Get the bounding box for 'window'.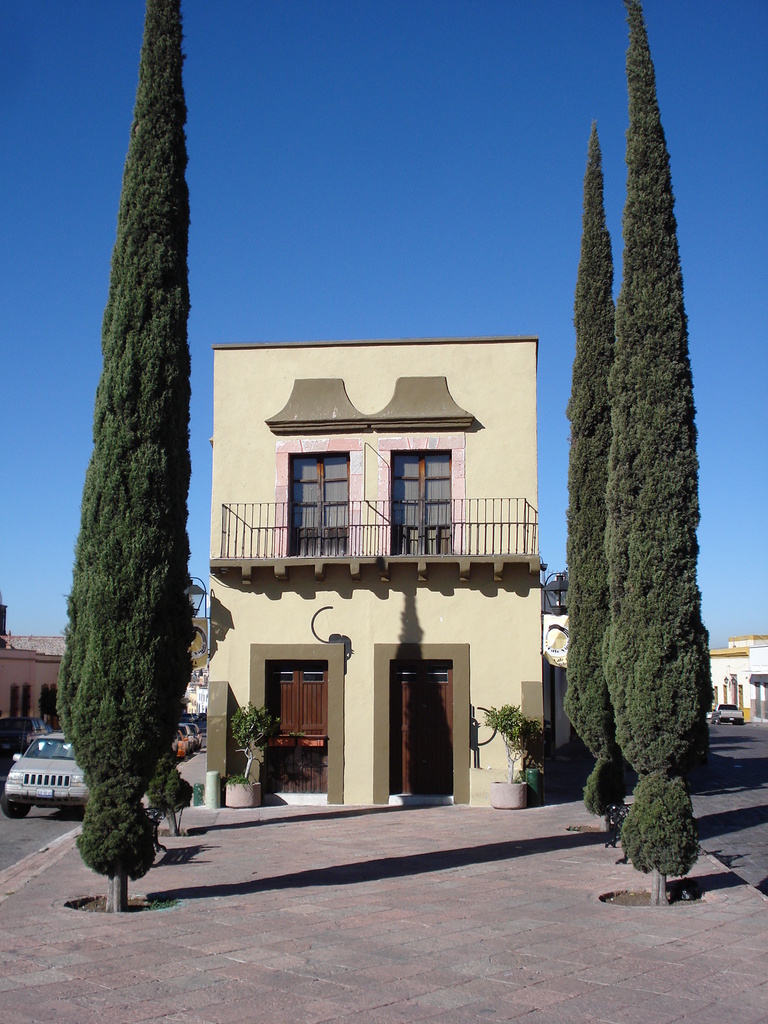
pyautogui.locateOnScreen(287, 455, 347, 550).
